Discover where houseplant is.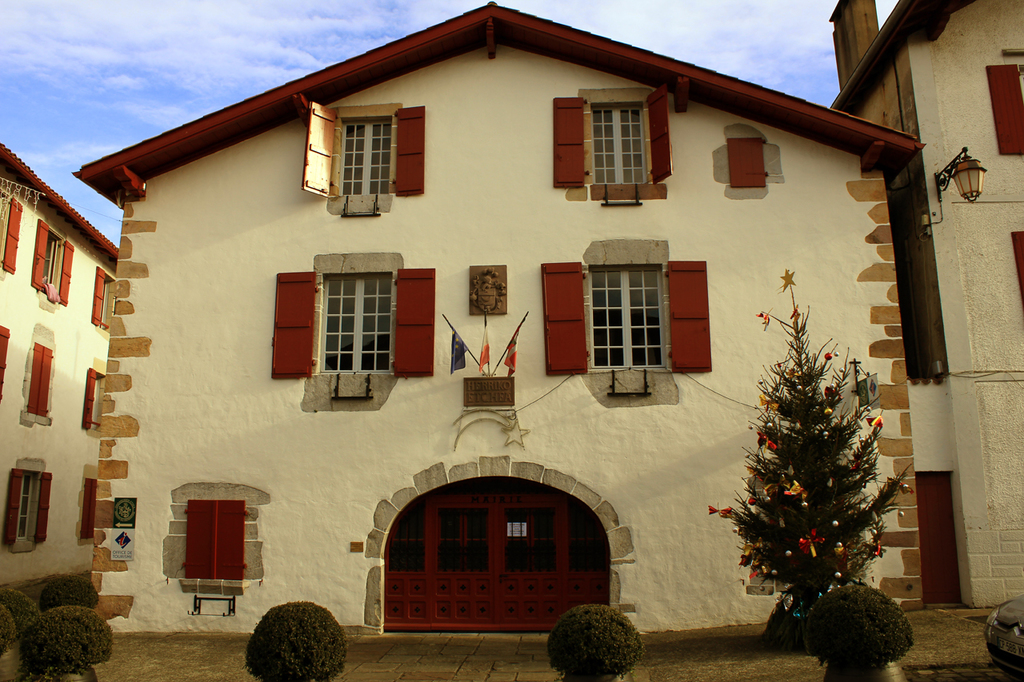
Discovered at {"left": 31, "top": 574, "right": 109, "bottom": 624}.
